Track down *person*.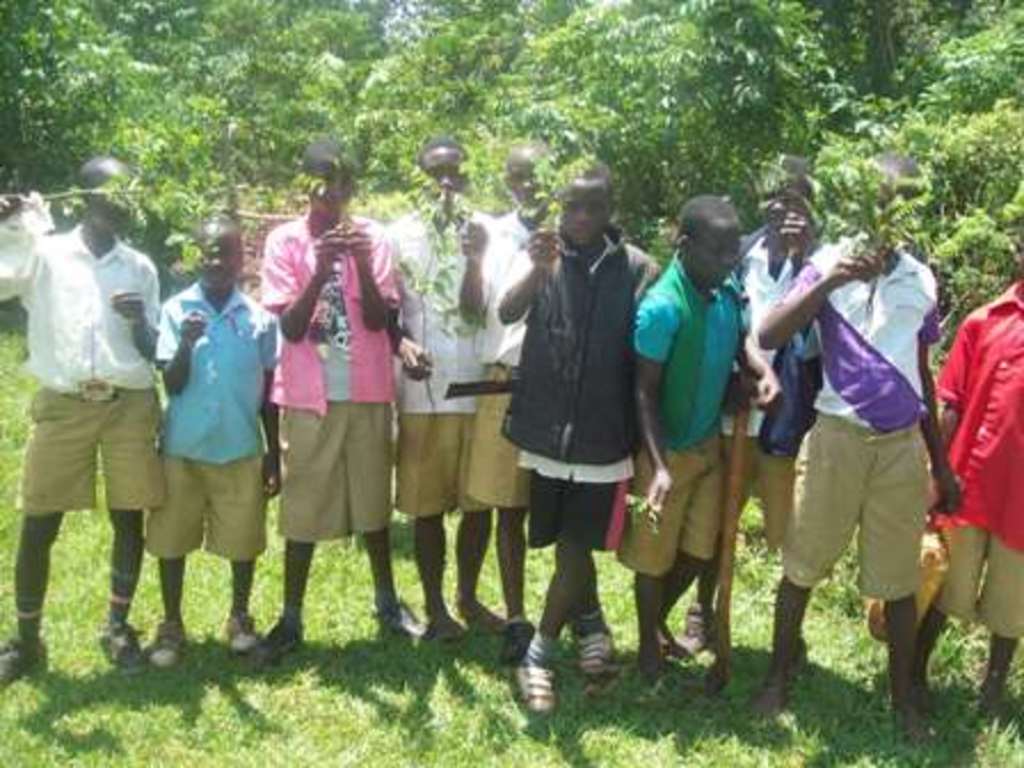
Tracked to {"left": 923, "top": 238, "right": 1022, "bottom": 731}.
